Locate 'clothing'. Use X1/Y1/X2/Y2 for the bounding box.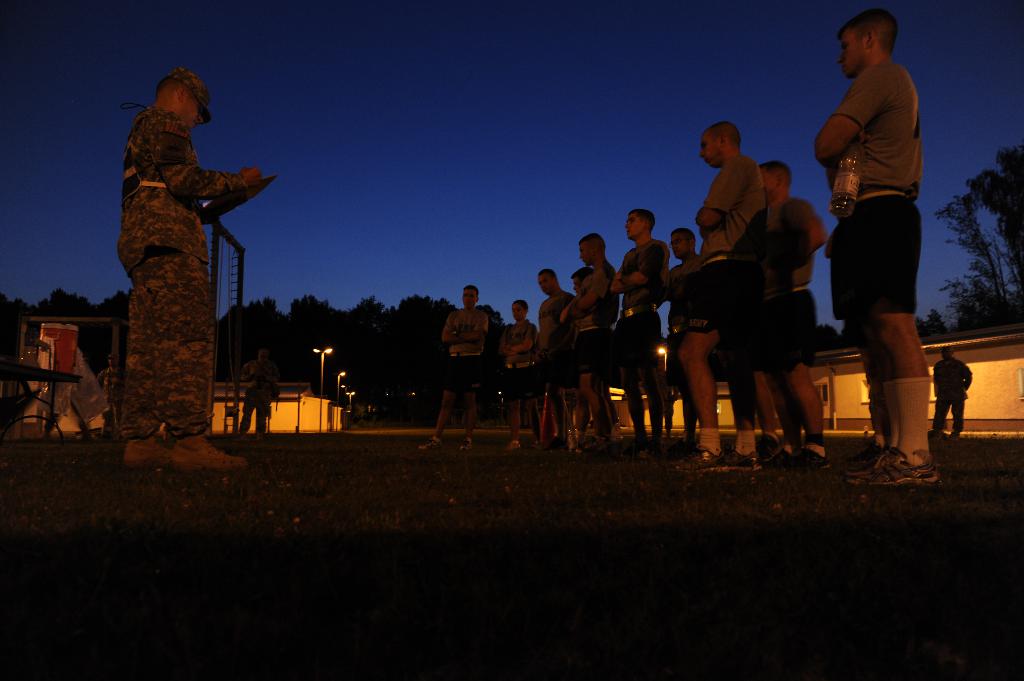
768/202/829/371.
